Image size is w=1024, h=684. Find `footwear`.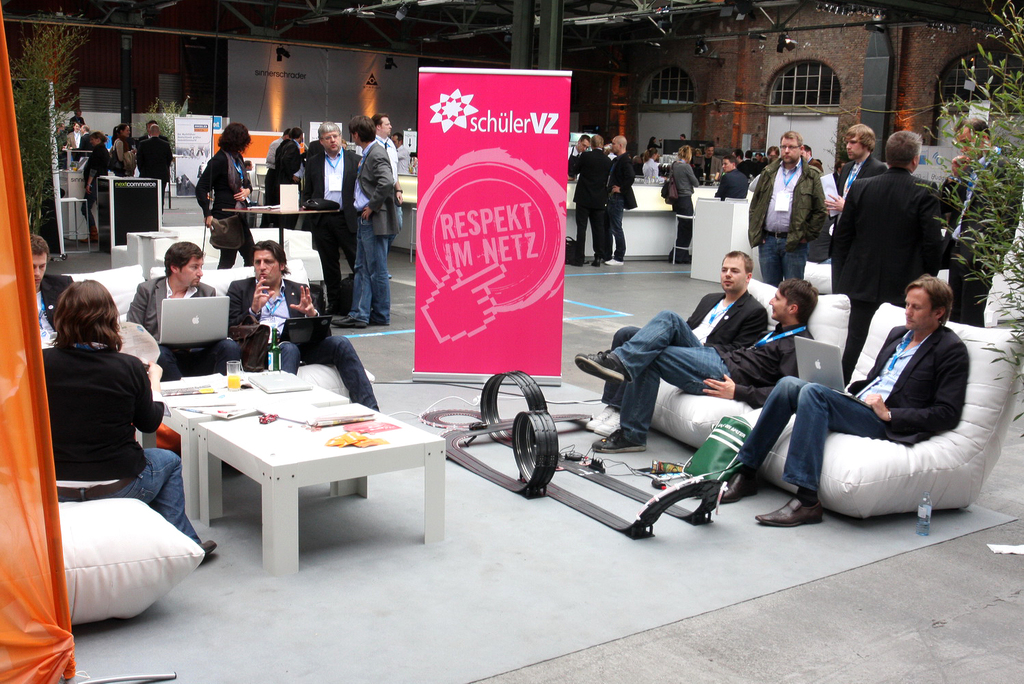
<bbox>571, 345, 623, 382</bbox>.
